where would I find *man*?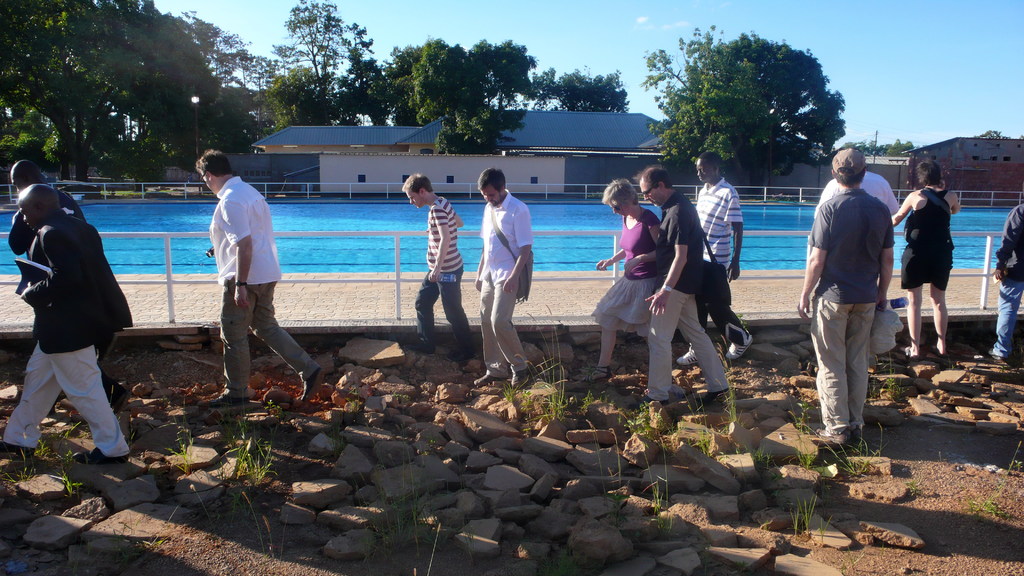
At 189 147 323 410.
